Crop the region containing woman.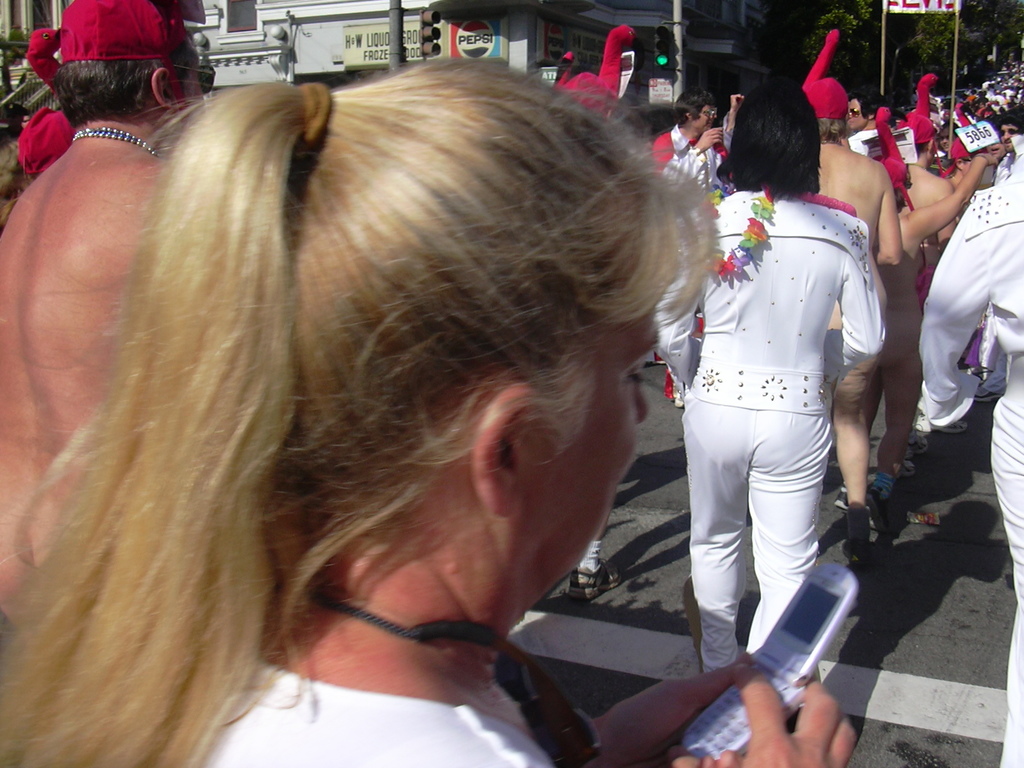
Crop region: 0:100:45:211.
